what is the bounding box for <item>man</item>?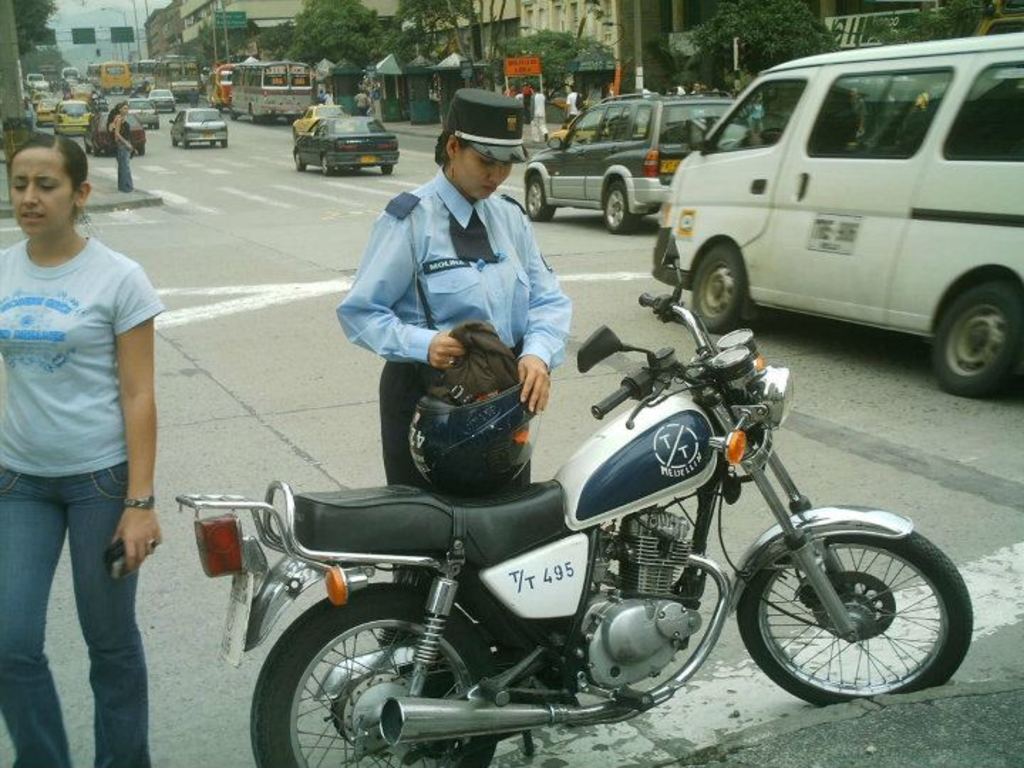
box=[324, 88, 336, 100].
